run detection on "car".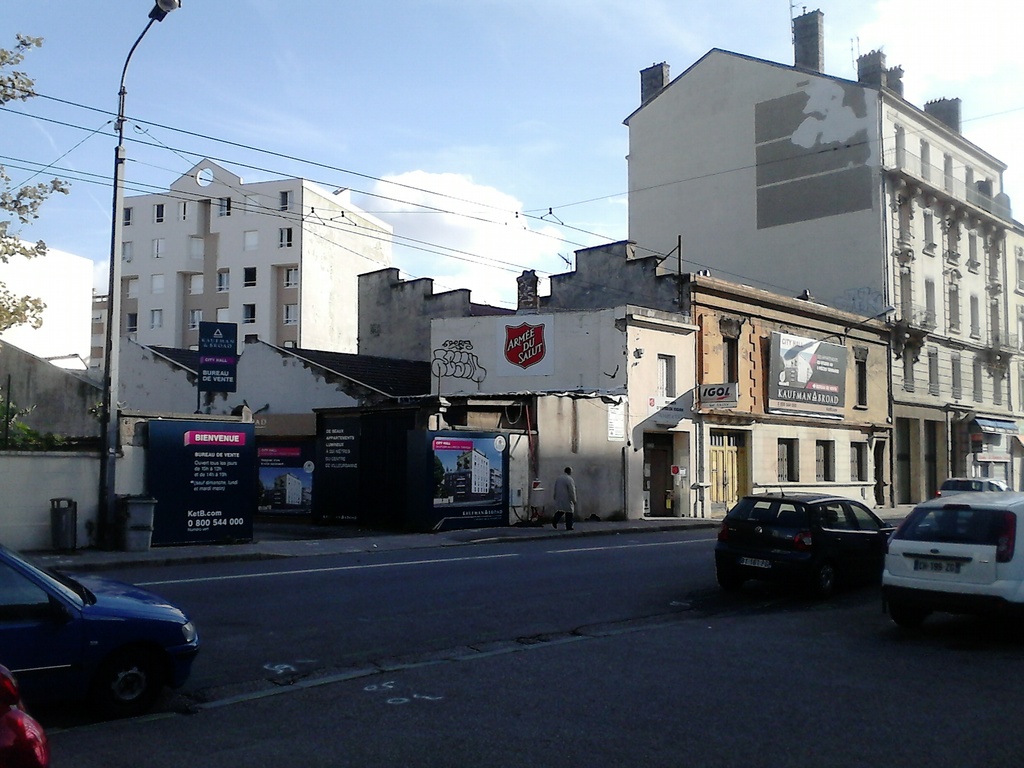
Result: BBox(0, 545, 204, 725).
